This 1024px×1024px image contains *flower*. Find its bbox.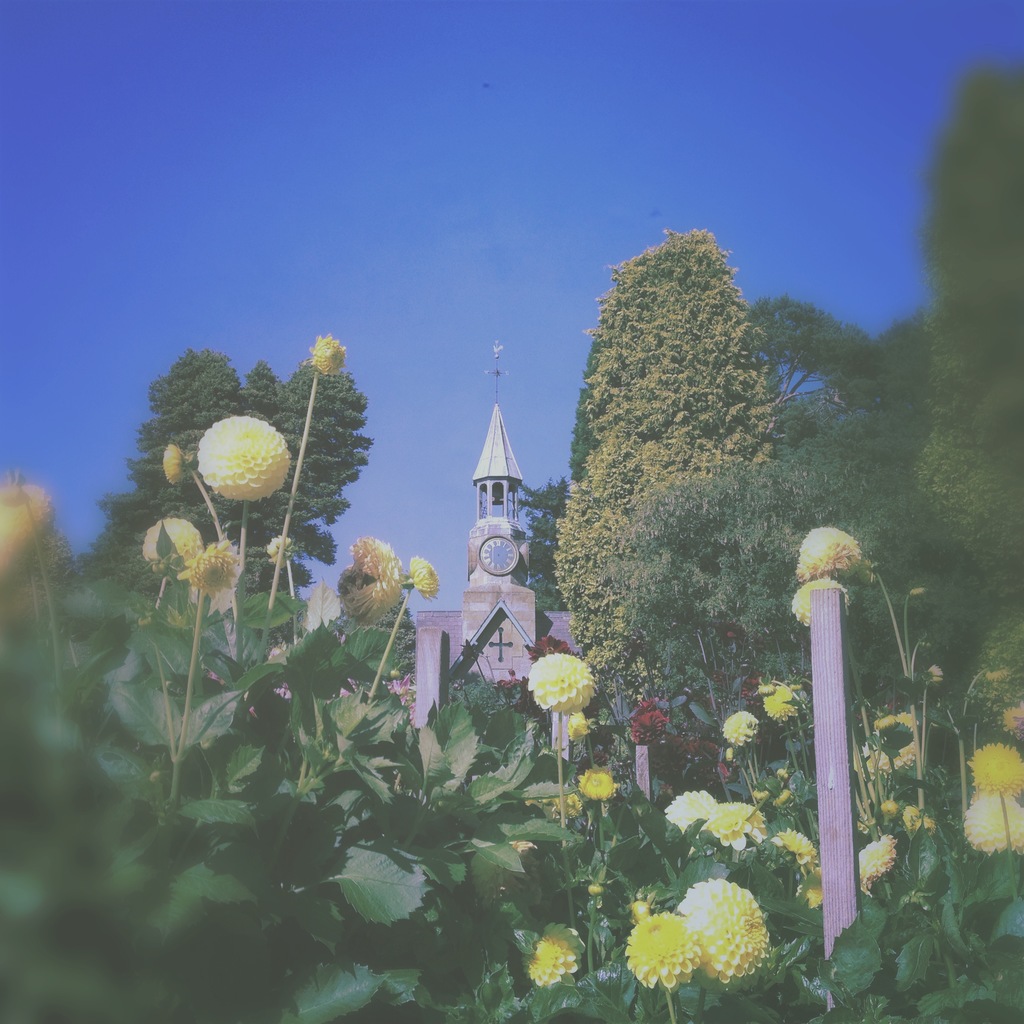
(left=664, top=790, right=714, bottom=833).
